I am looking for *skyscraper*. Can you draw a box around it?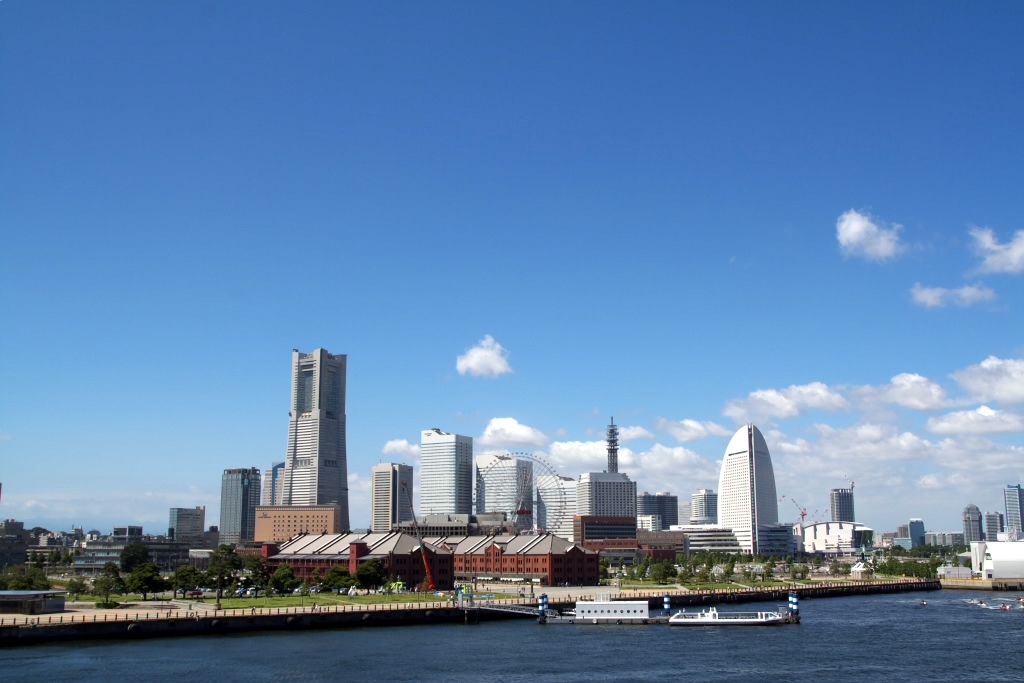
Sure, the bounding box is crop(1004, 479, 1023, 542).
